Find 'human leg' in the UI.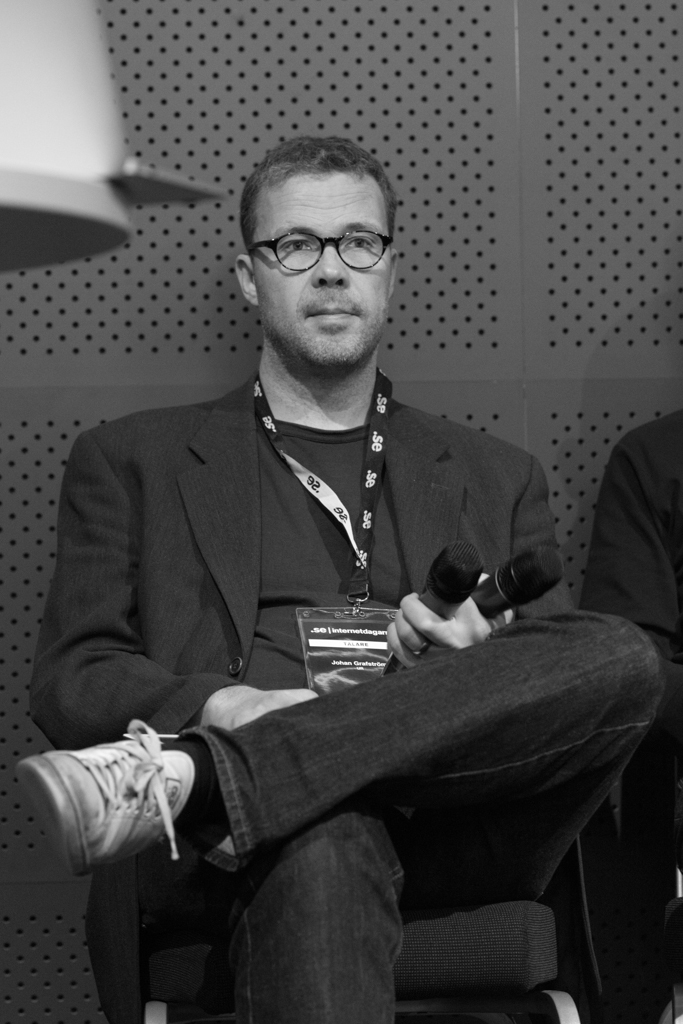
UI element at {"left": 23, "top": 606, "right": 665, "bottom": 903}.
